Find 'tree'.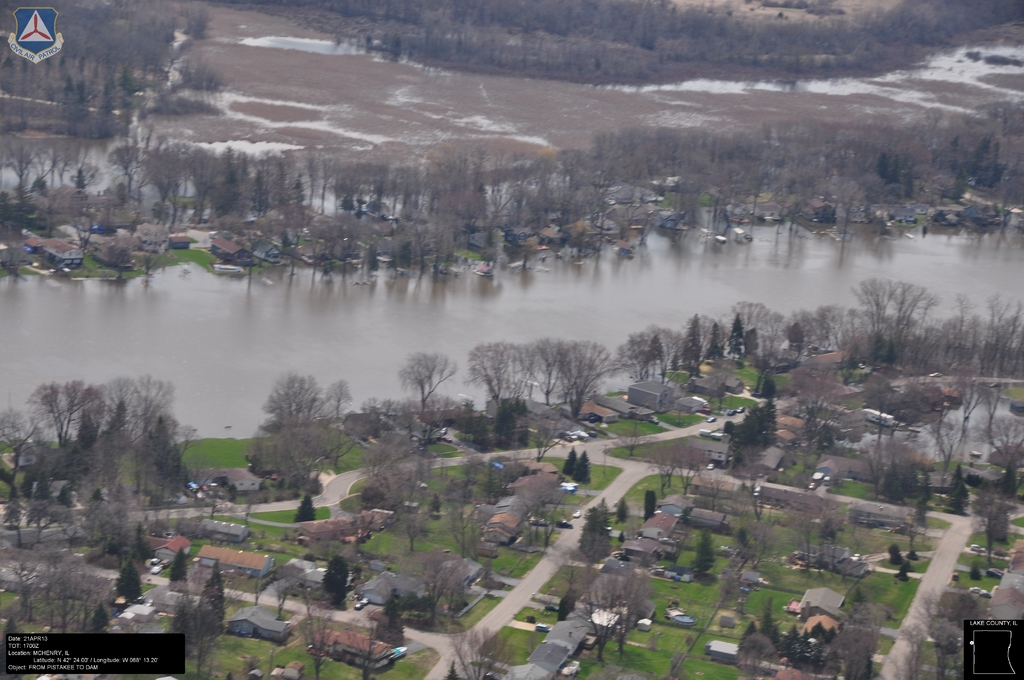
892:282:930:360.
